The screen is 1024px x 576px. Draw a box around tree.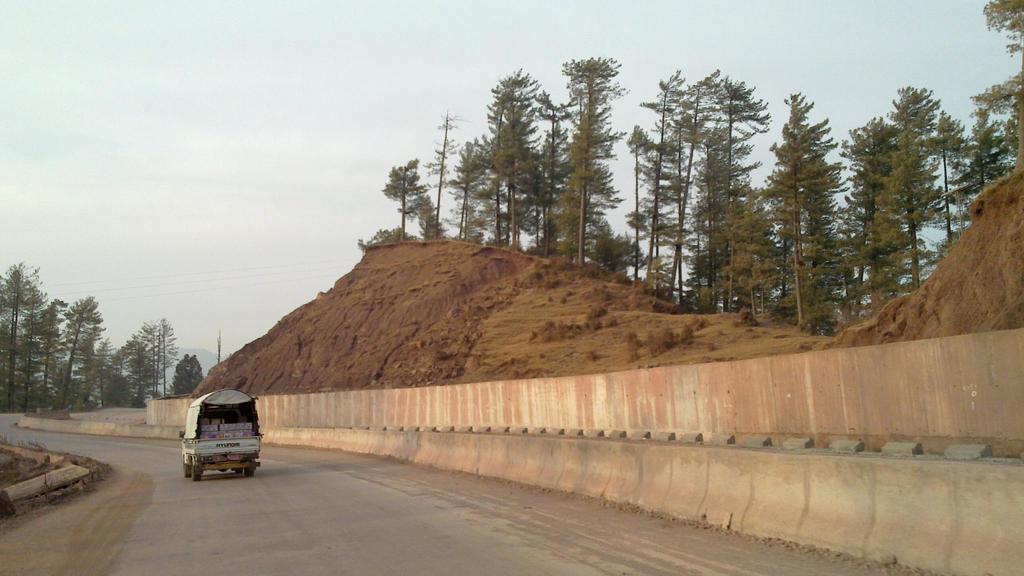
{"x1": 532, "y1": 113, "x2": 574, "y2": 252}.
